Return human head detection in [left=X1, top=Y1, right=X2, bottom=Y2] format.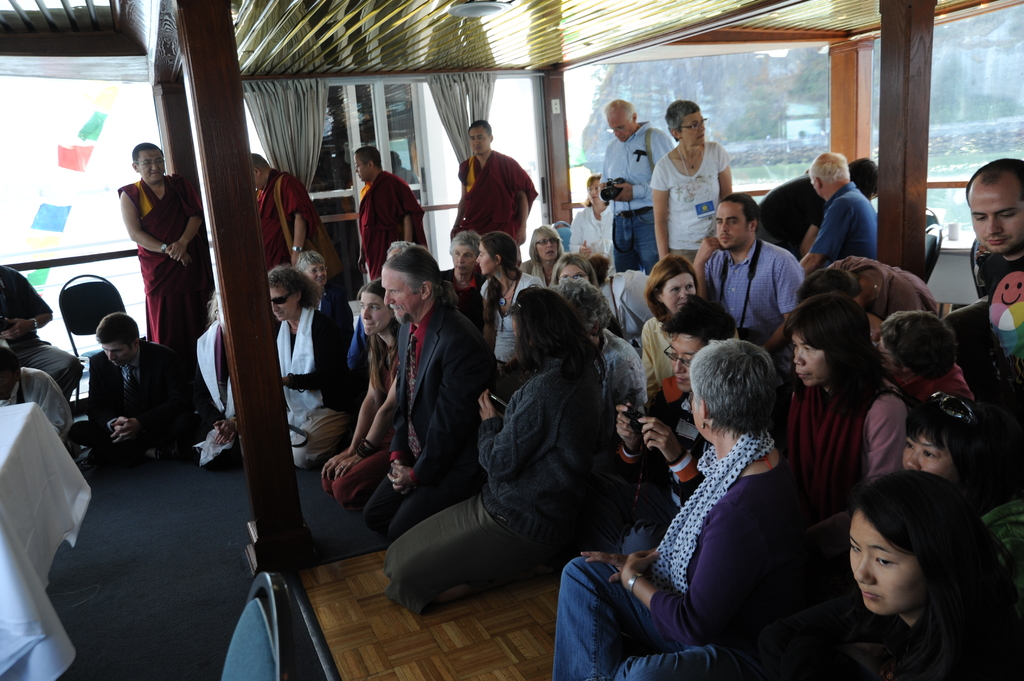
[left=562, top=259, right=605, bottom=275].
